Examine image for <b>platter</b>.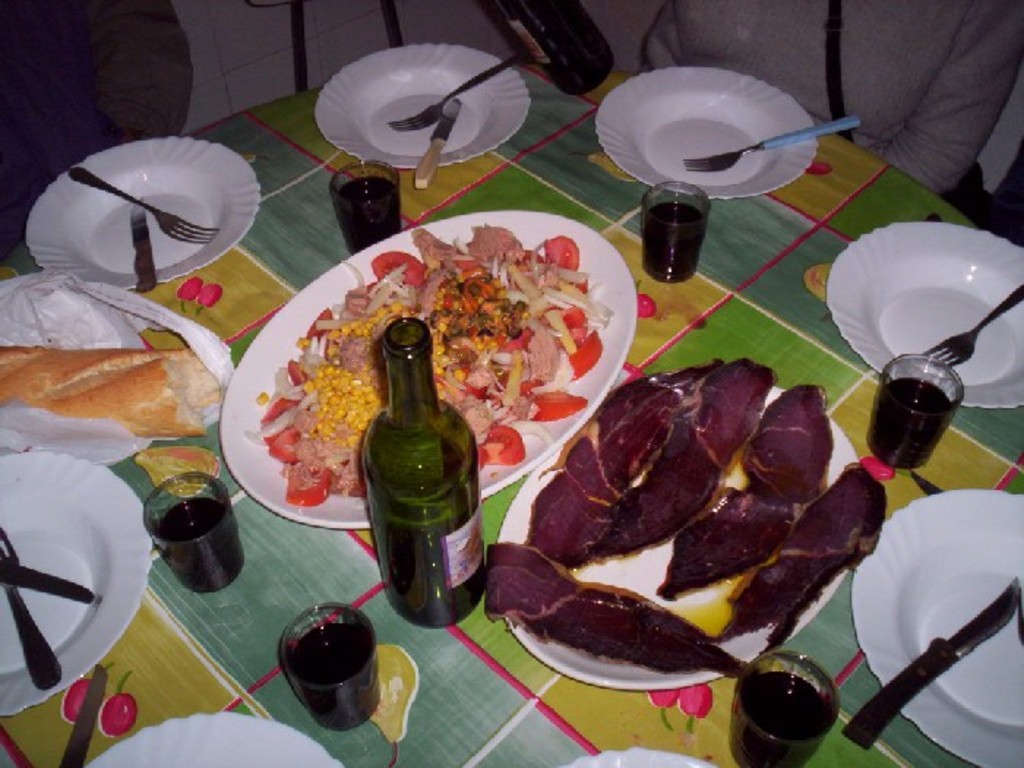
Examination result: bbox(568, 752, 708, 767).
